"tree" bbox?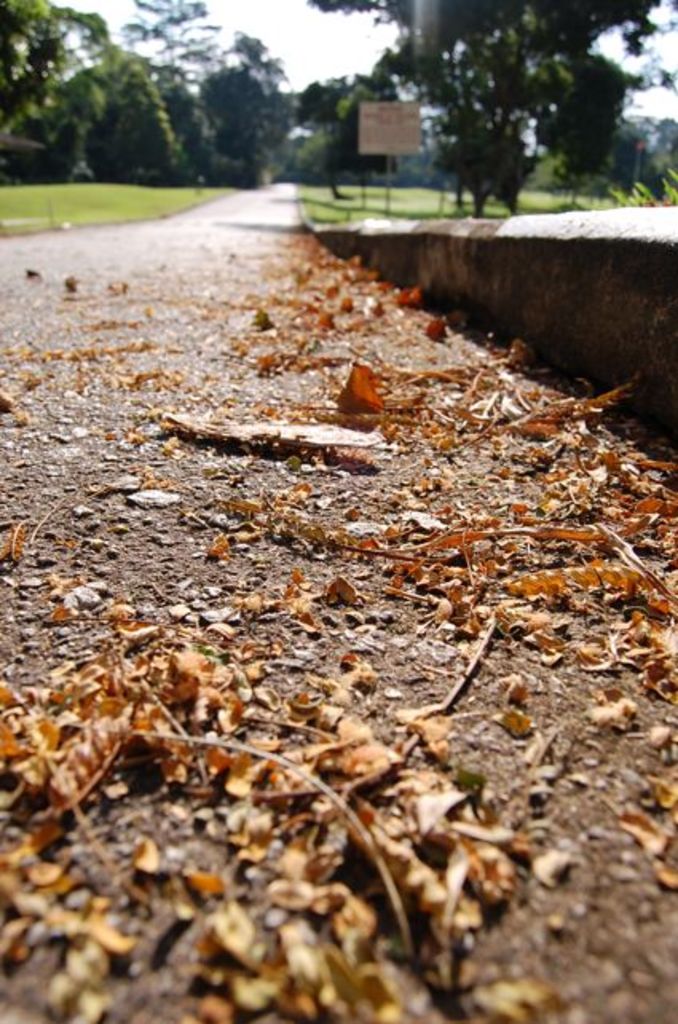
[x1=0, y1=0, x2=407, y2=182]
